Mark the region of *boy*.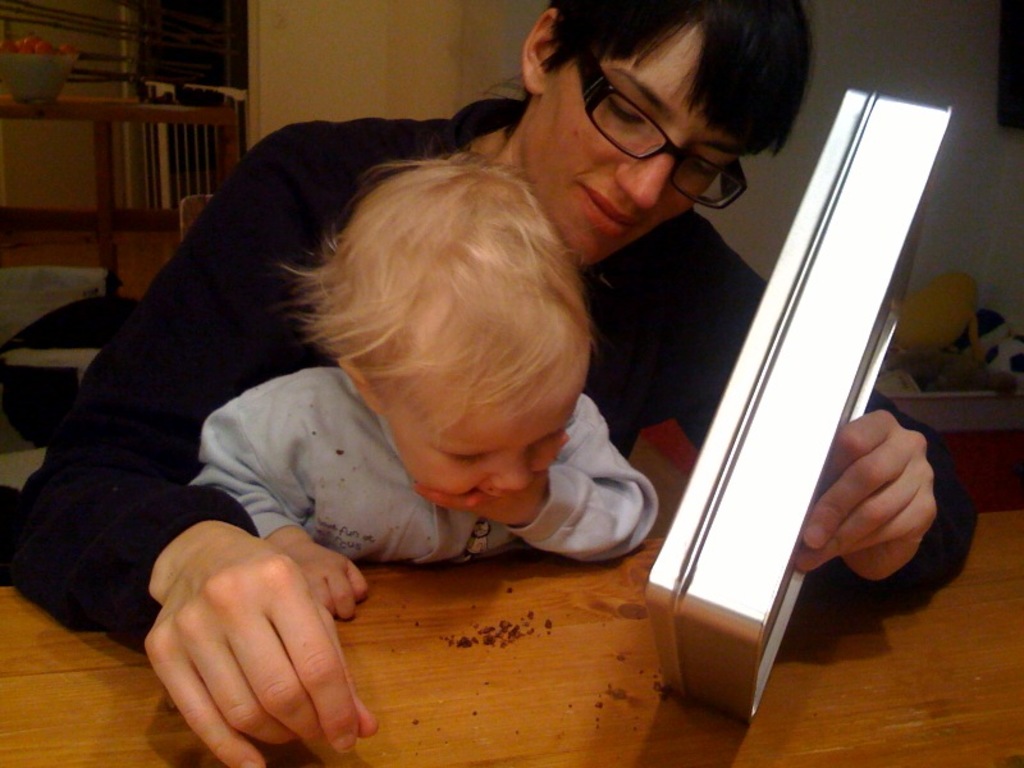
Region: detection(193, 151, 658, 626).
